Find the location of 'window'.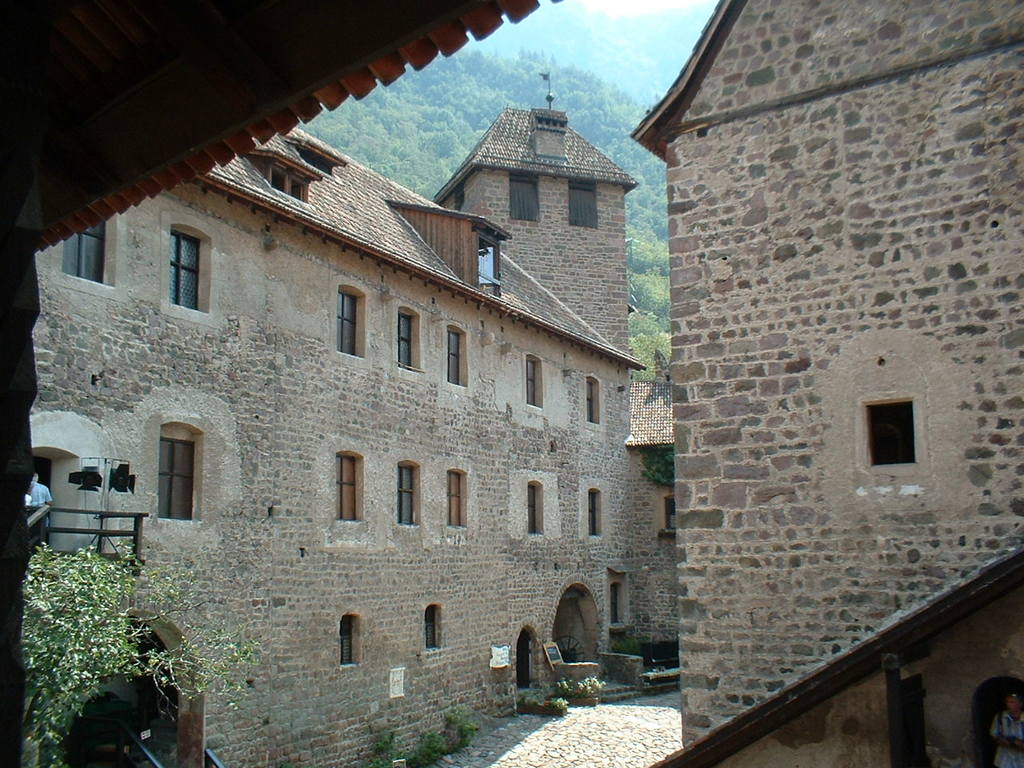
Location: {"x1": 334, "y1": 454, "x2": 354, "y2": 522}.
